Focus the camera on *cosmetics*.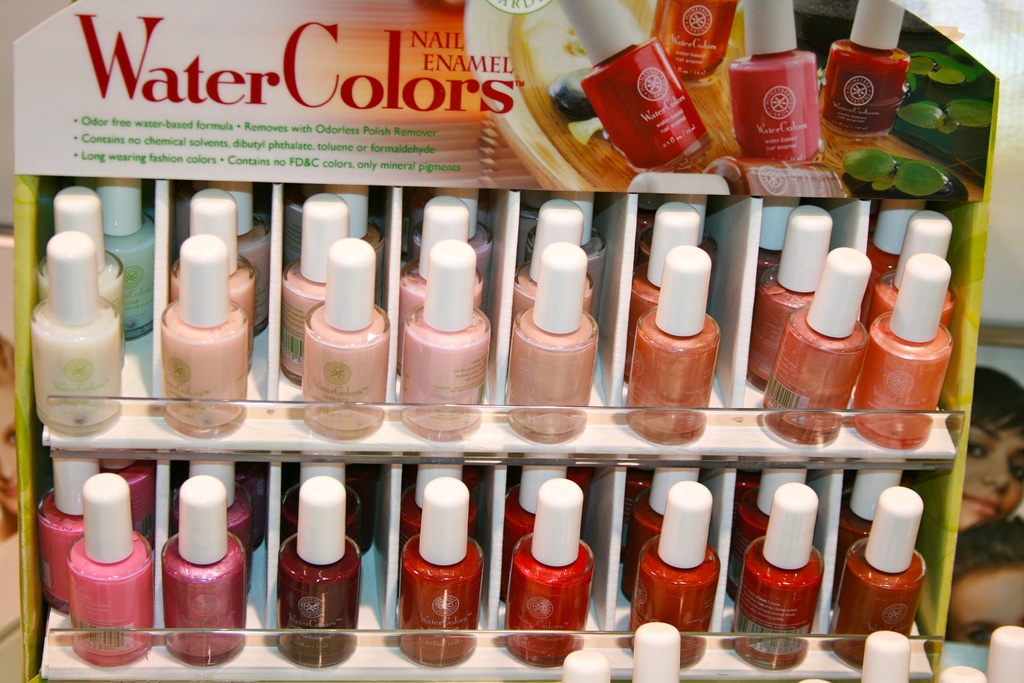
Focus region: <bbox>33, 448, 100, 618</bbox>.
